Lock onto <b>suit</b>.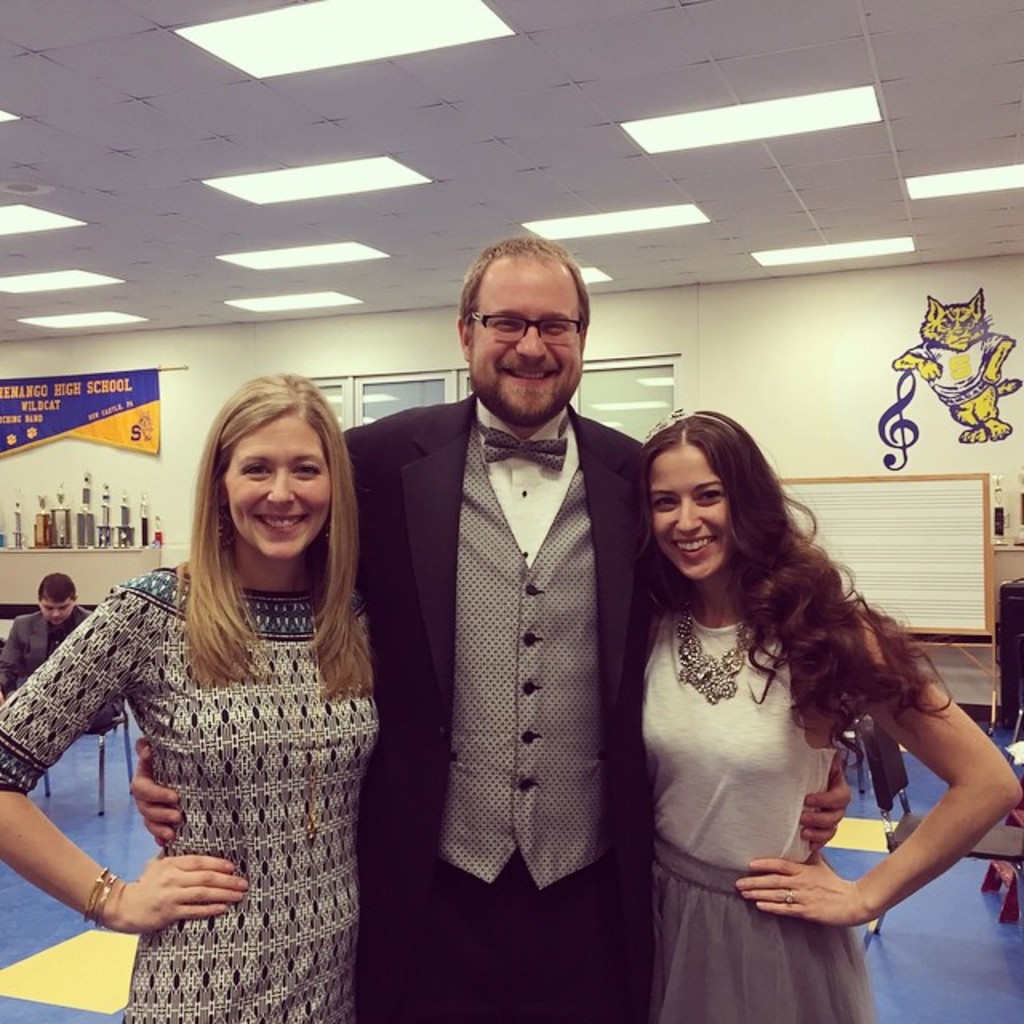
Locked: <region>365, 283, 662, 1000</region>.
